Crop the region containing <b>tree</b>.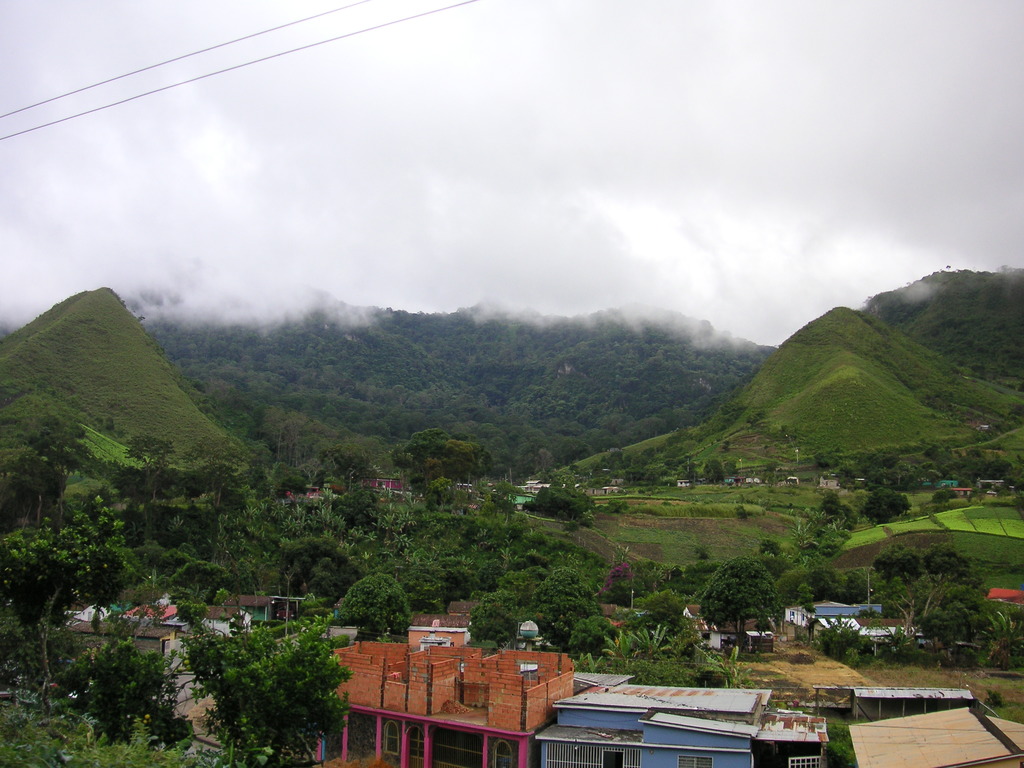
Crop region: [left=324, top=483, right=380, bottom=530].
